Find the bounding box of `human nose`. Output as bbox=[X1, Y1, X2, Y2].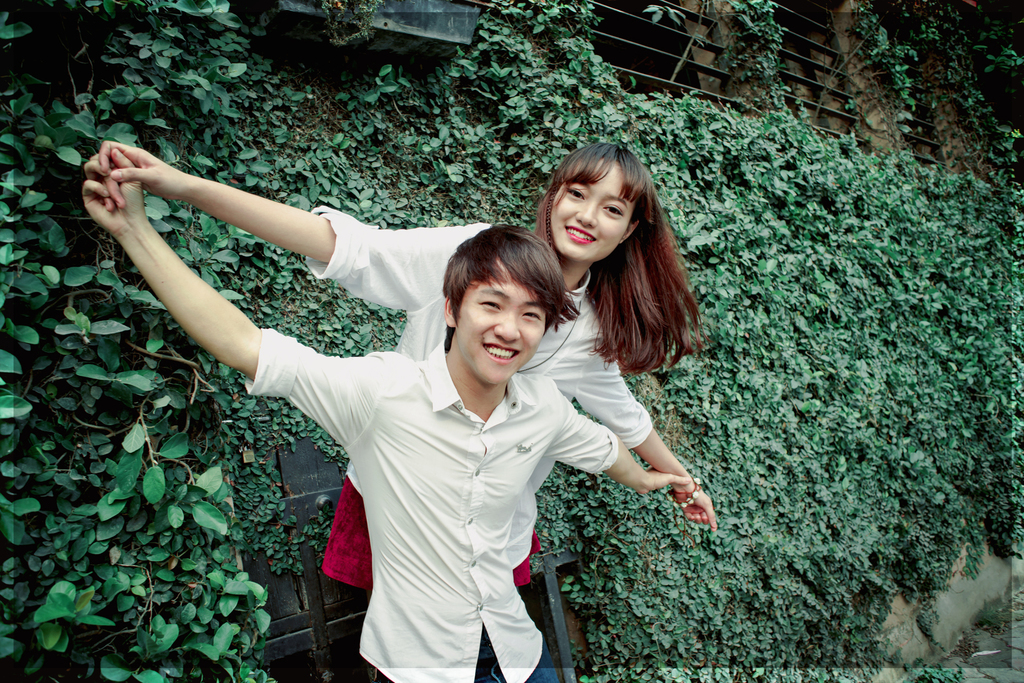
bbox=[576, 199, 596, 228].
